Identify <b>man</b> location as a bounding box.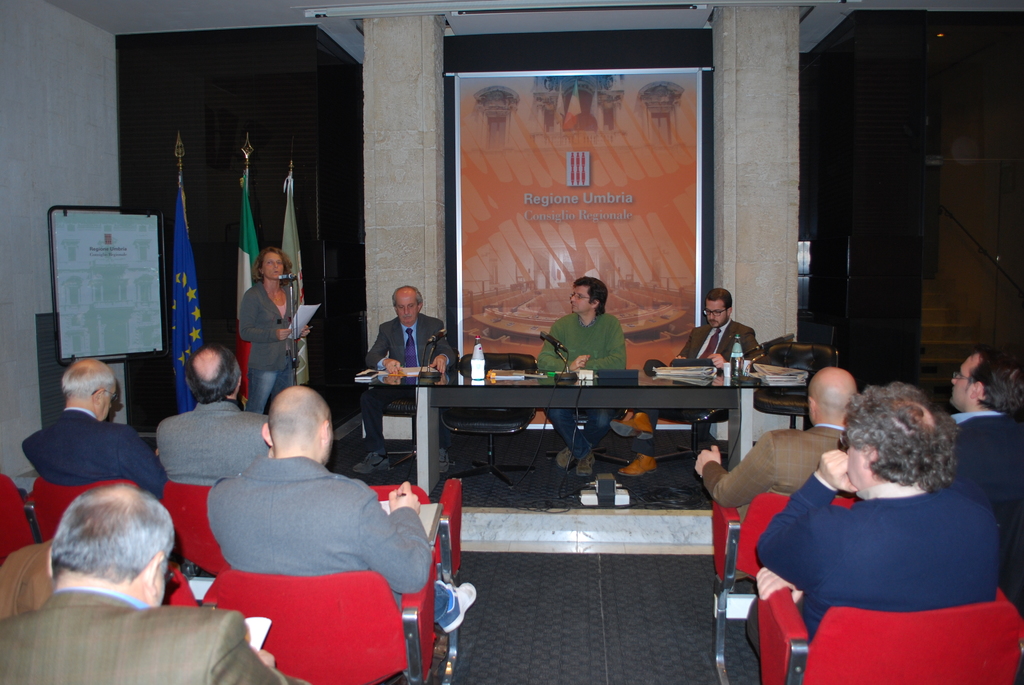
[609, 285, 764, 478].
